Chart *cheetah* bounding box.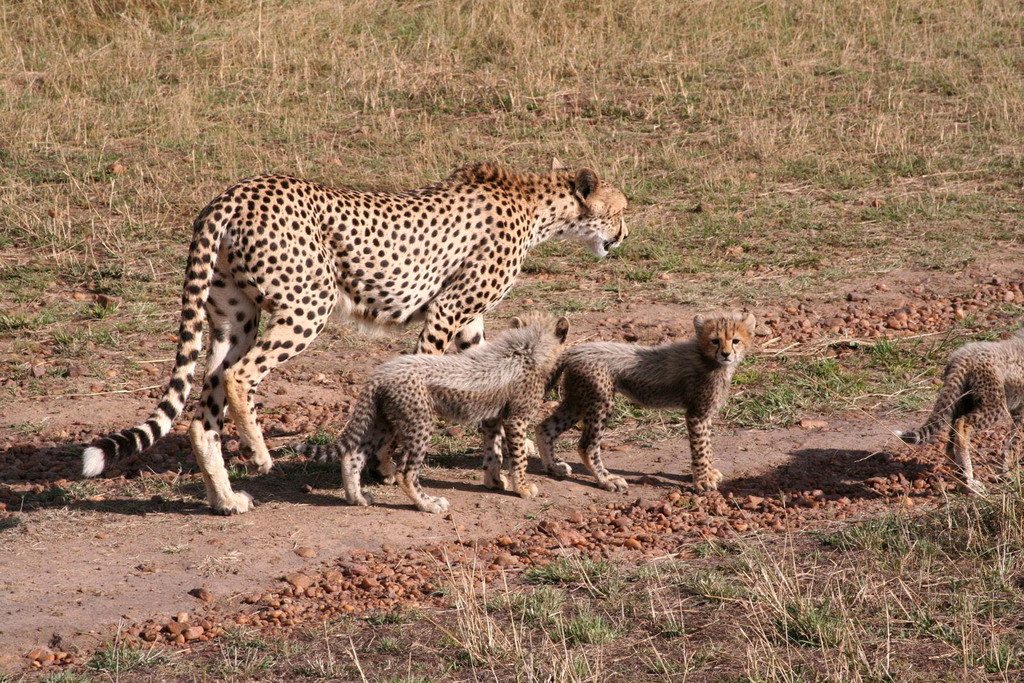
Charted: bbox=[893, 335, 1023, 497].
